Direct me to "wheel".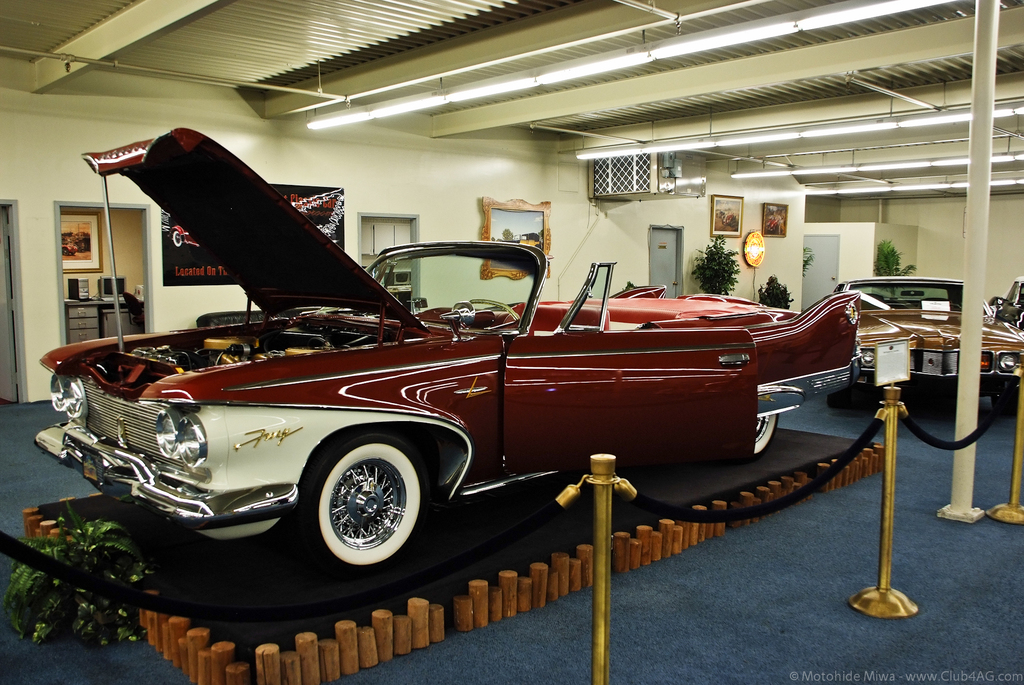
Direction: detection(751, 414, 779, 452).
